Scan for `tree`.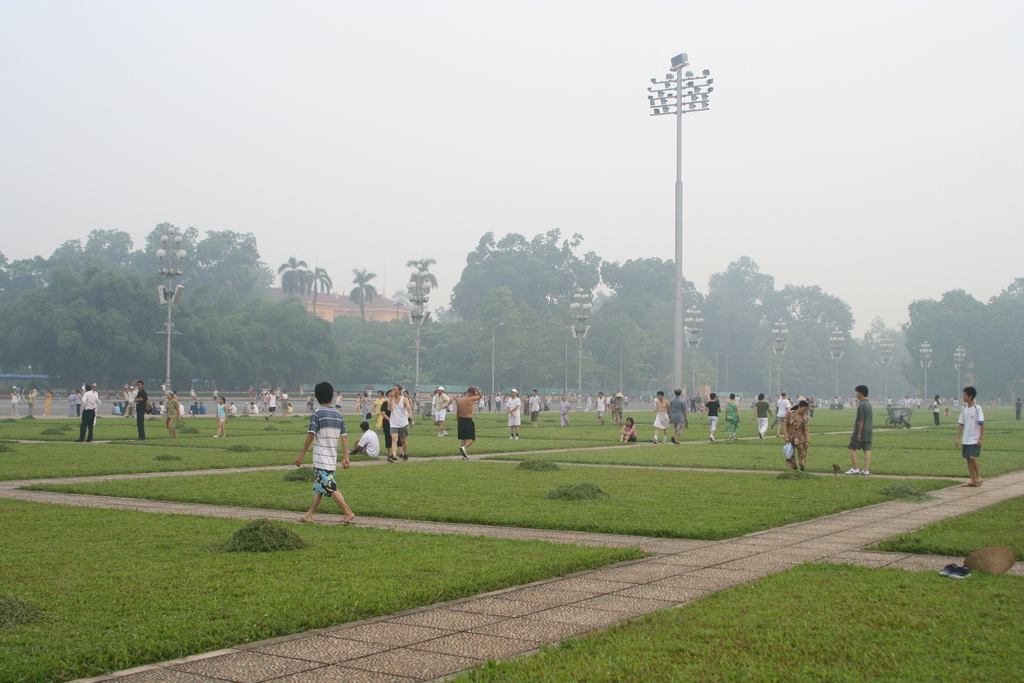
Scan result: (150, 219, 206, 309).
